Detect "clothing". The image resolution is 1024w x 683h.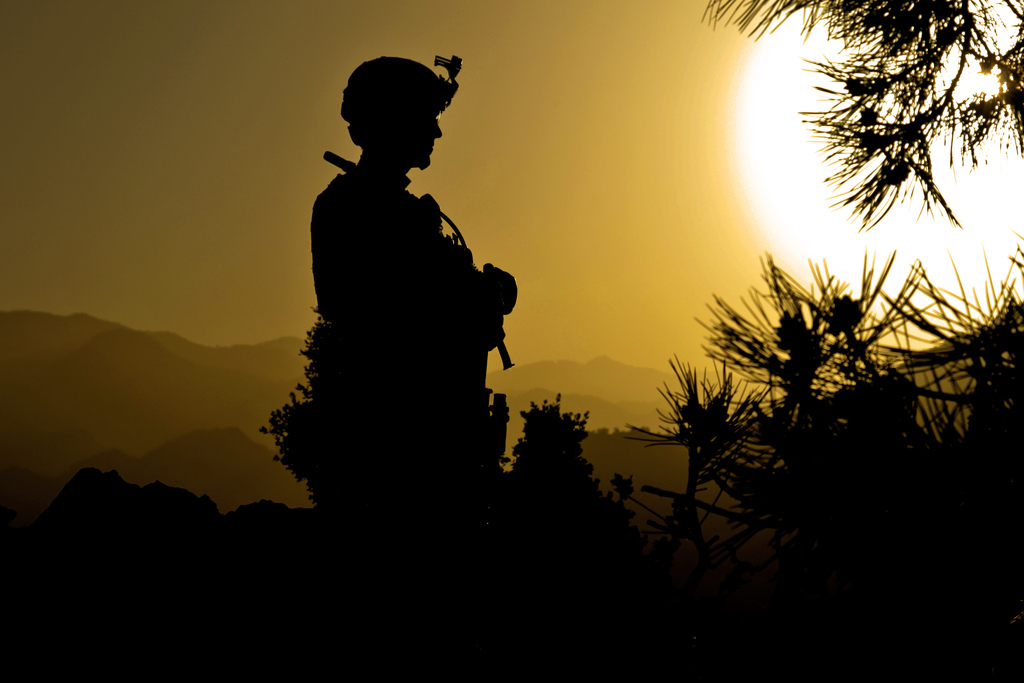
(x1=291, y1=116, x2=517, y2=423).
